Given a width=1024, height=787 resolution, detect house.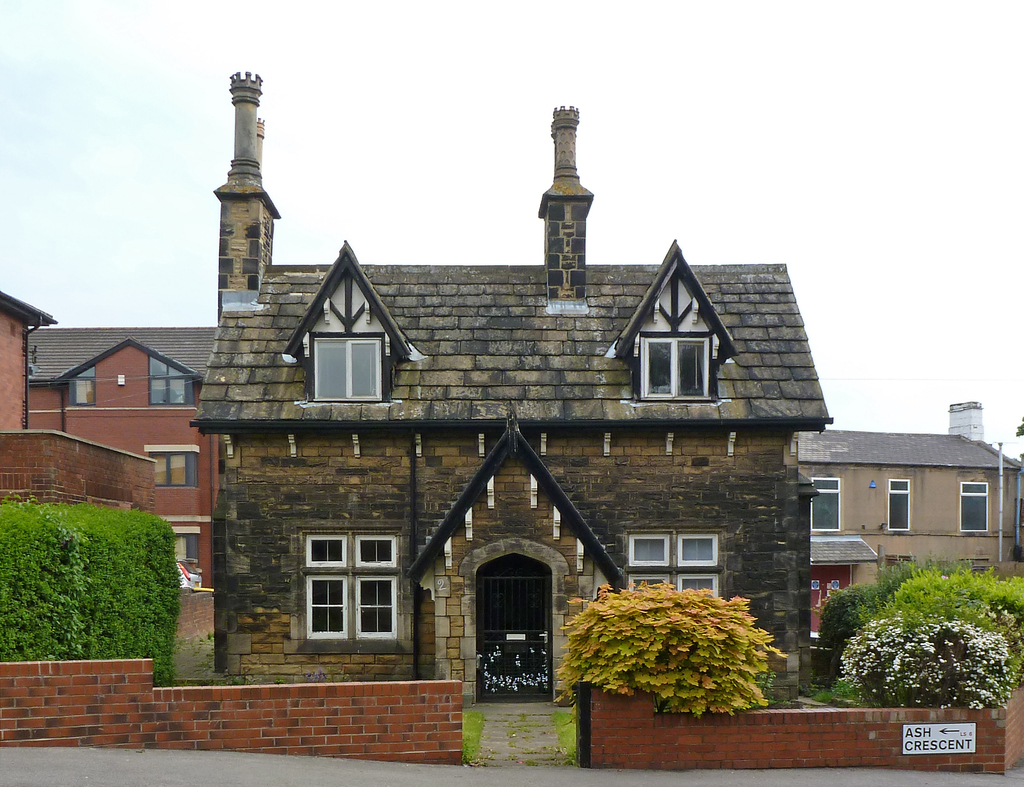
185:67:841:693.
